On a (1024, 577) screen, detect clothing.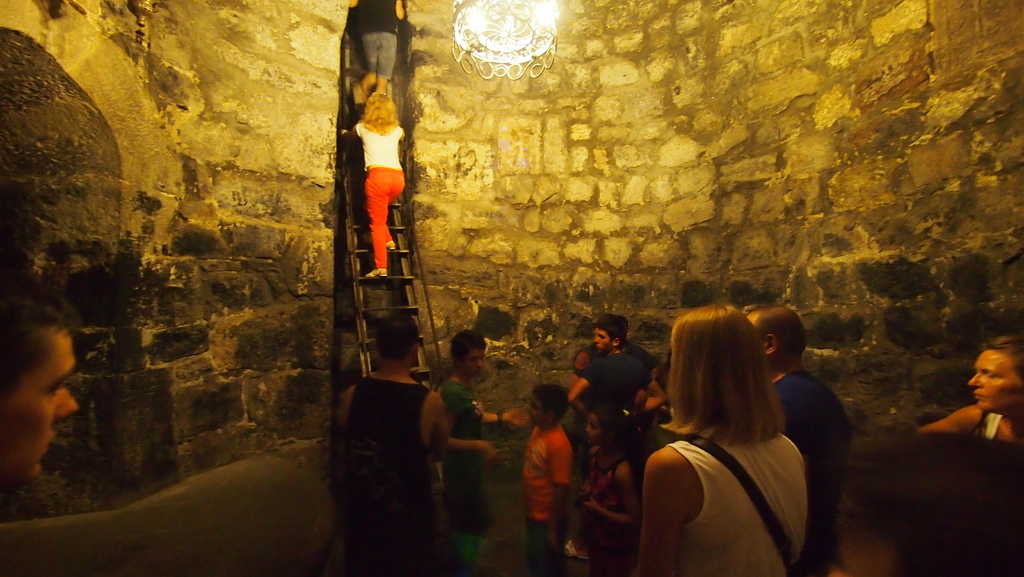
337, 382, 433, 576.
